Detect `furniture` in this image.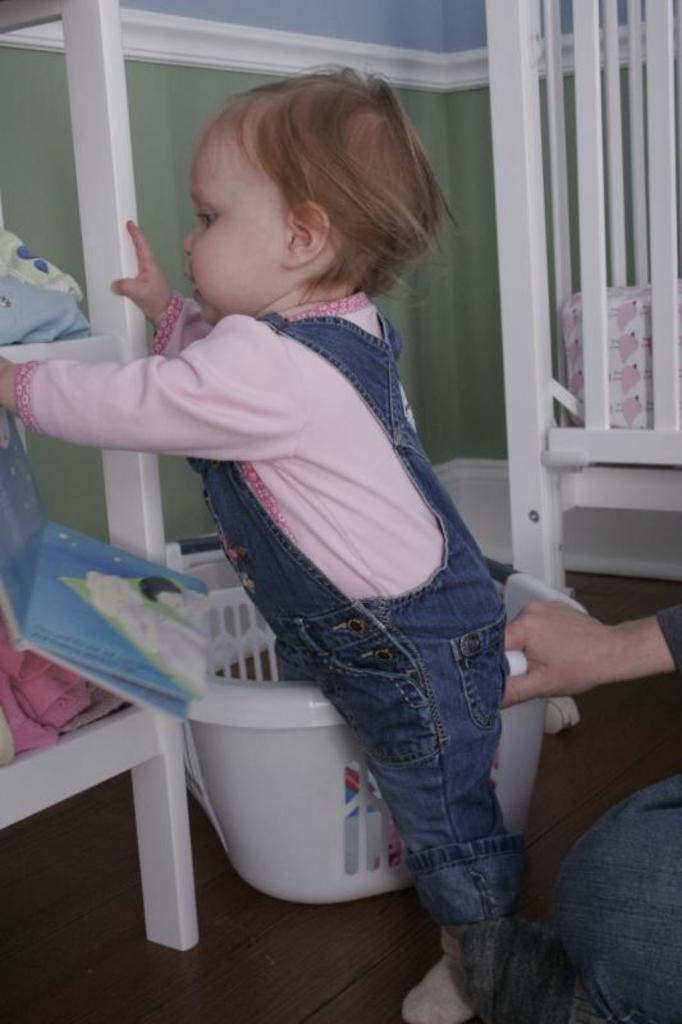
Detection: locate(475, 0, 681, 733).
